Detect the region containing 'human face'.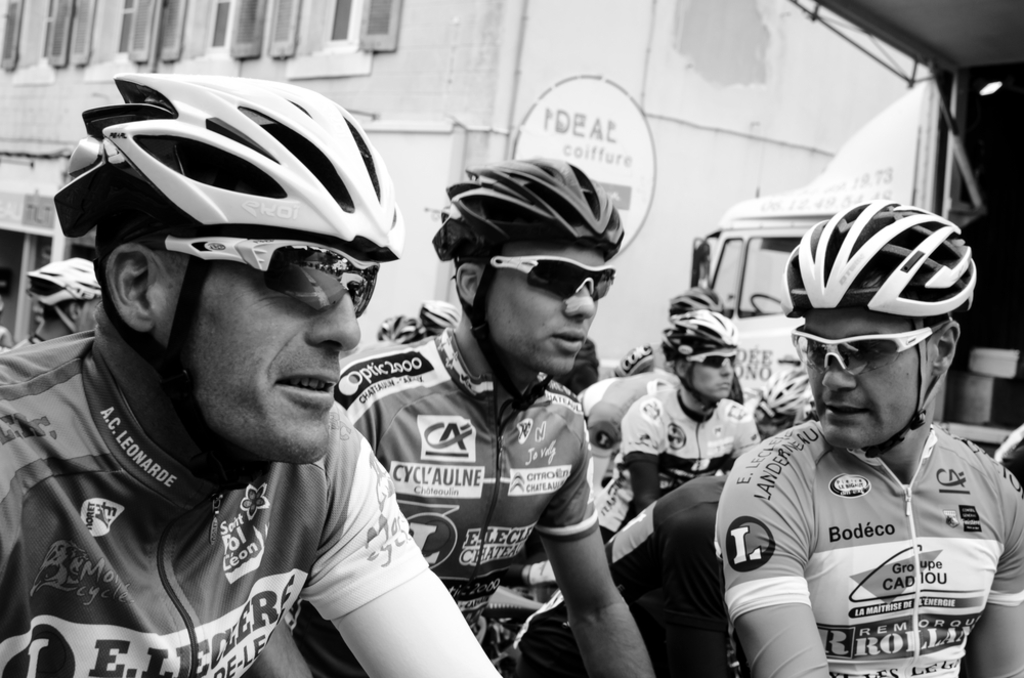
box(687, 349, 733, 400).
